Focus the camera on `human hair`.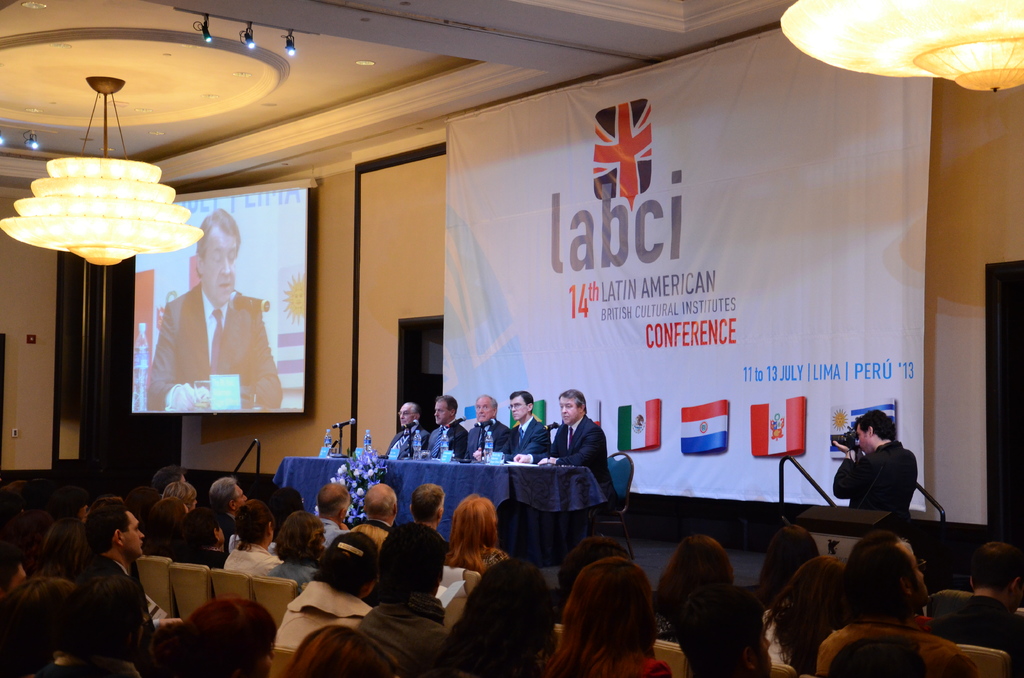
Focus region: Rect(444, 494, 496, 575).
